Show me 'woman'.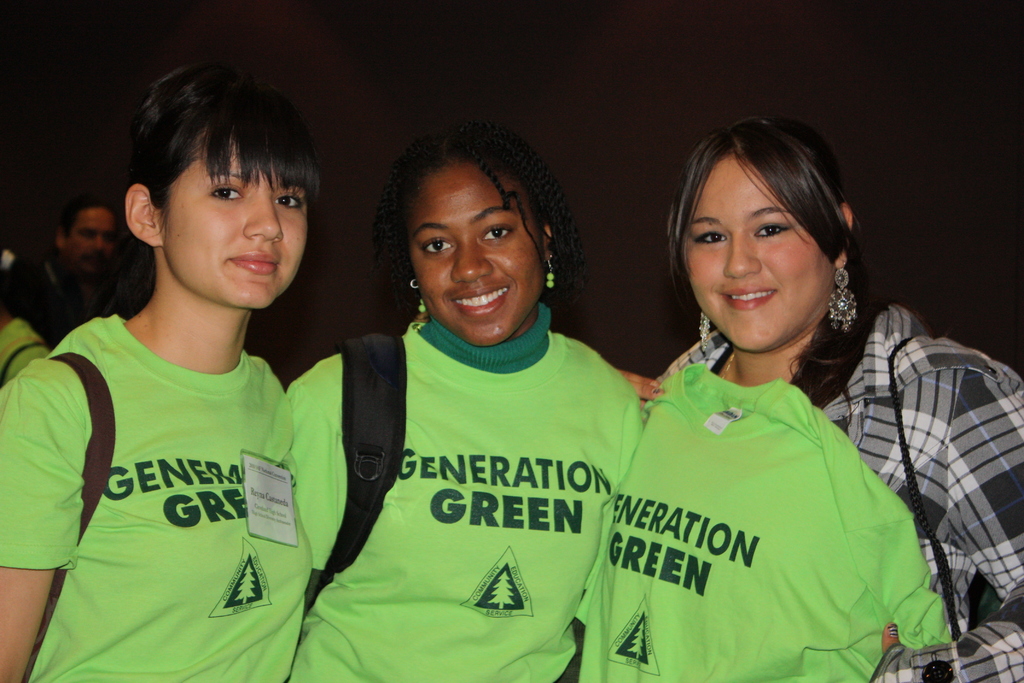
'woman' is here: {"left": 574, "top": 105, "right": 959, "bottom": 671}.
